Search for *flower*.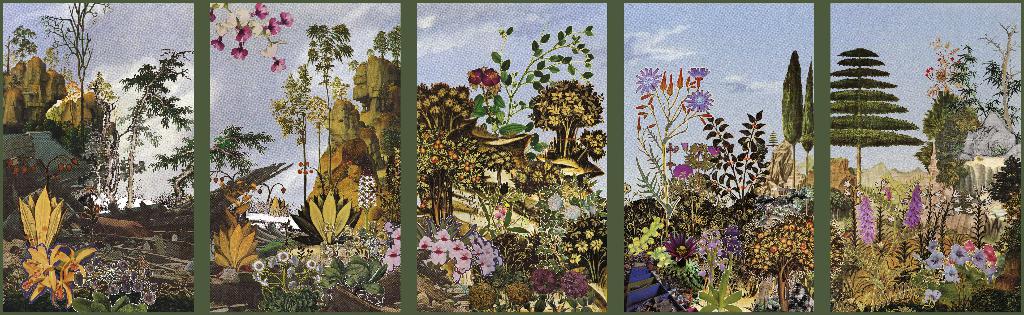
Found at {"left": 467, "top": 281, "right": 495, "bottom": 310}.
